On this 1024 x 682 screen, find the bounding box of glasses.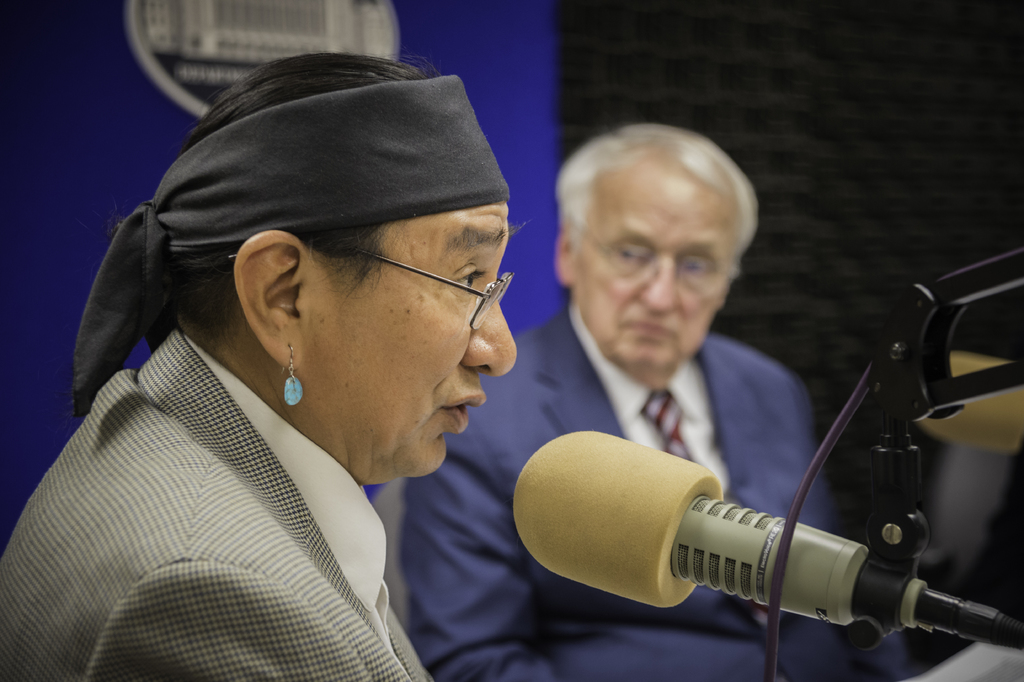
Bounding box: locate(582, 220, 733, 299).
